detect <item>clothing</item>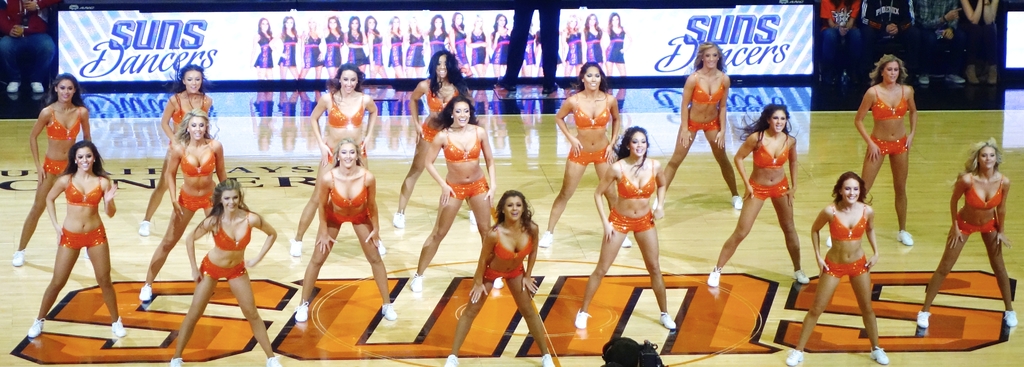
BBox(445, 131, 484, 161)
